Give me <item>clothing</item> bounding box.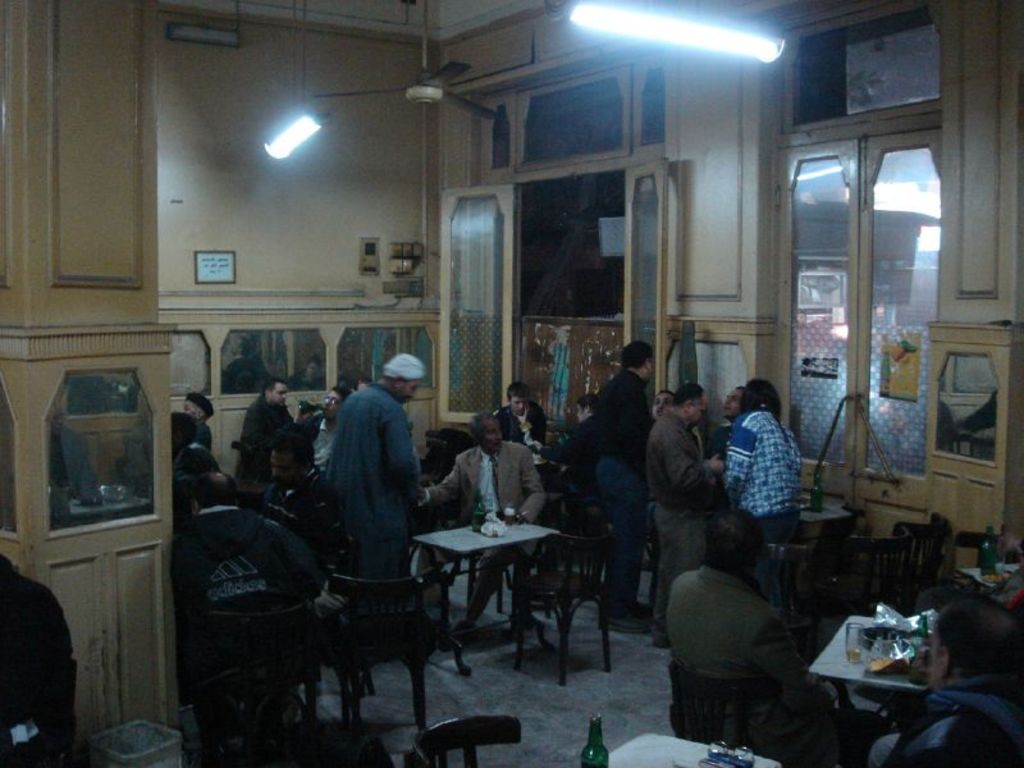
Rect(196, 417, 212, 451).
